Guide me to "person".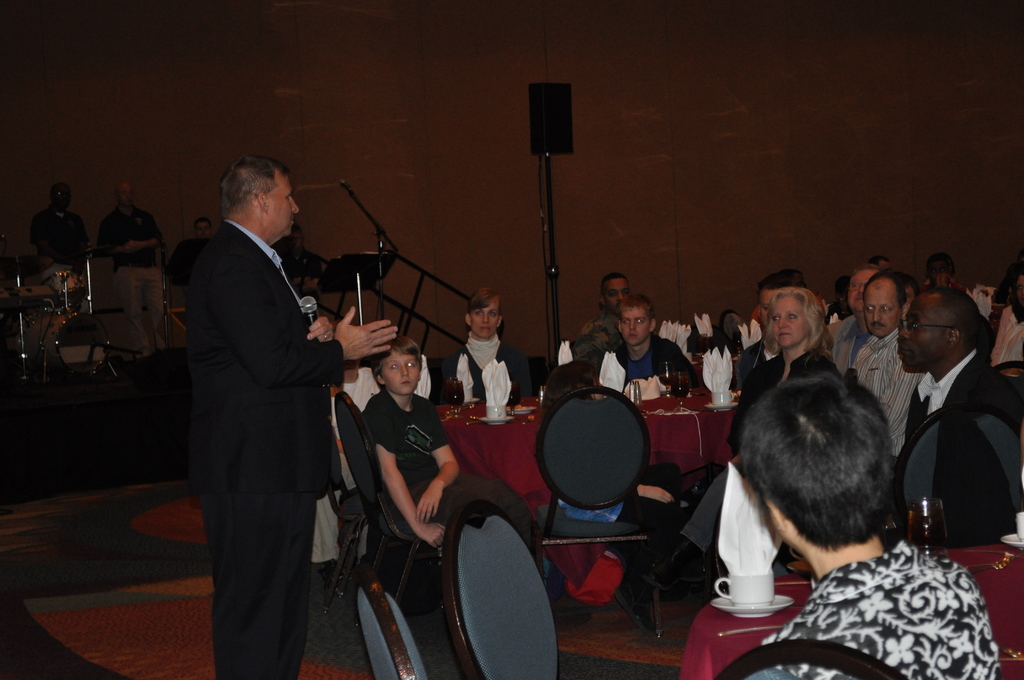
Guidance: [563,275,634,359].
